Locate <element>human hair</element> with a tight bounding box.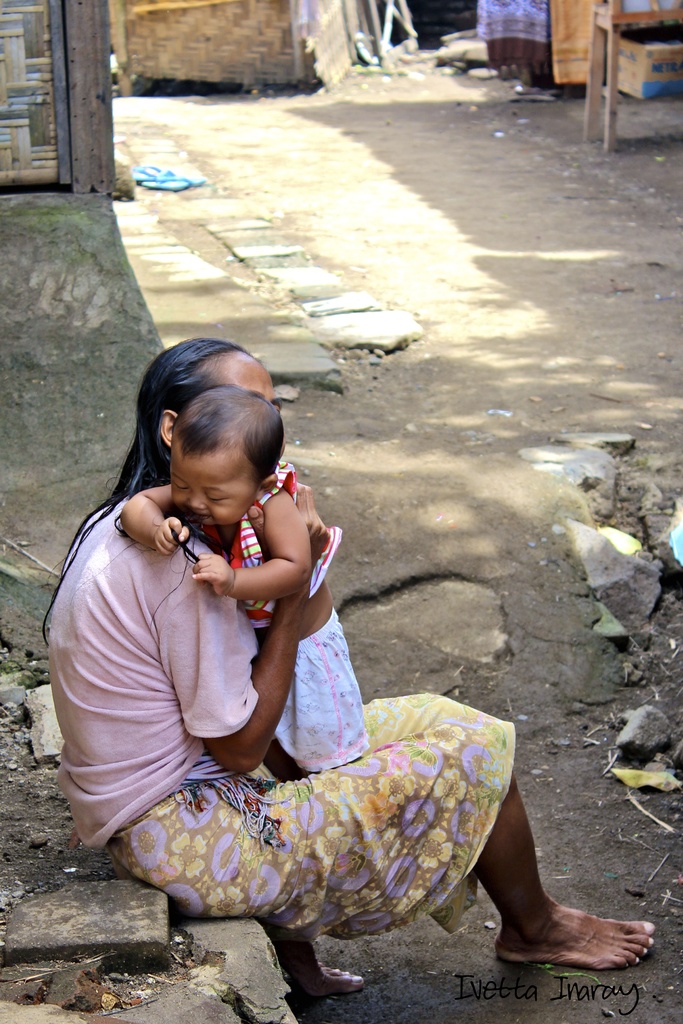
region(42, 335, 249, 649).
